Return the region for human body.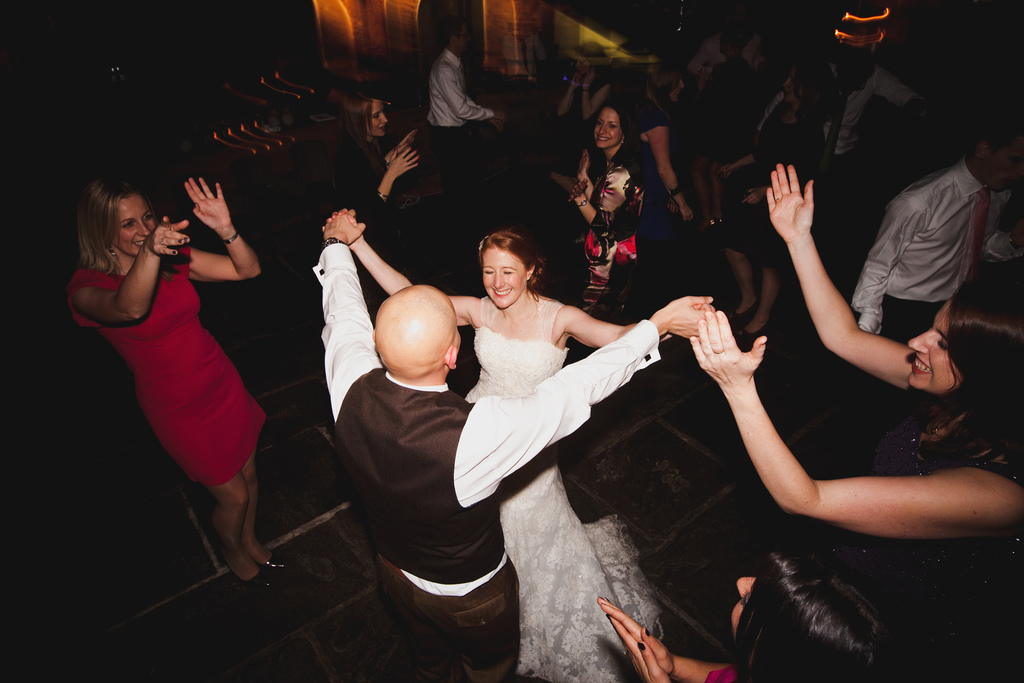
rect(631, 64, 694, 219).
